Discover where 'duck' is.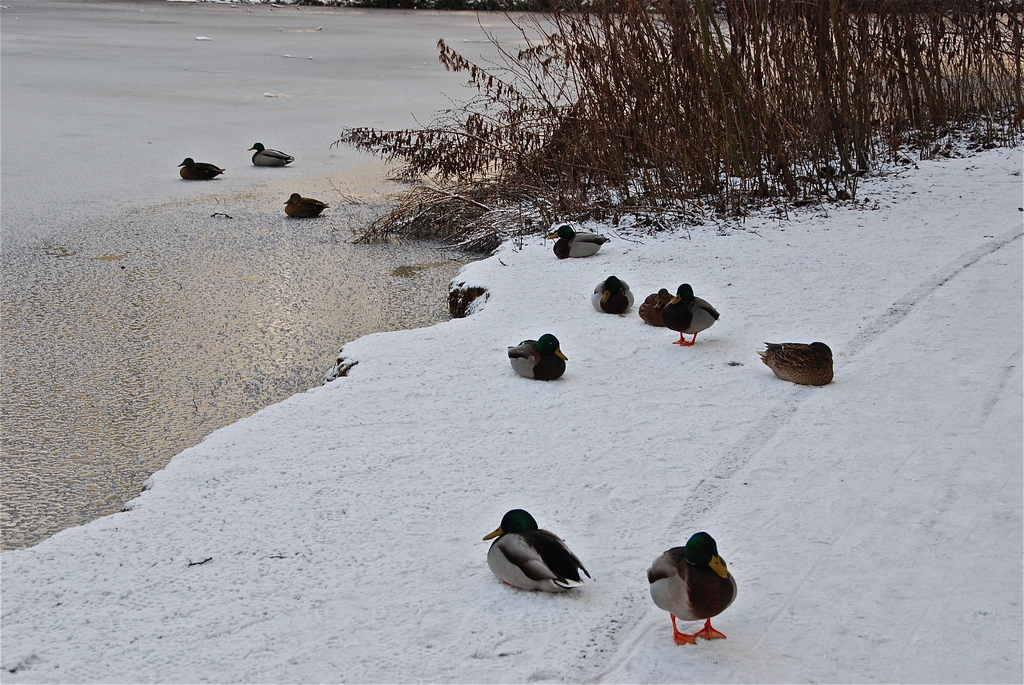
Discovered at locate(645, 532, 735, 645).
